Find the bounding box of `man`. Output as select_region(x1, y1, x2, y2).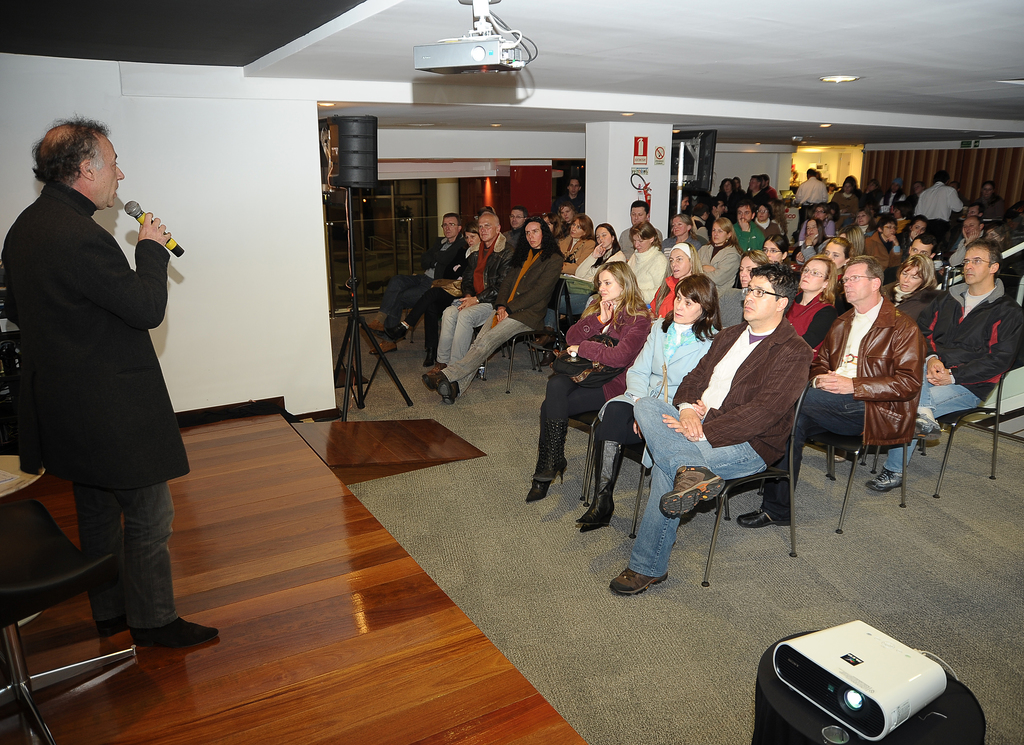
select_region(618, 203, 662, 259).
